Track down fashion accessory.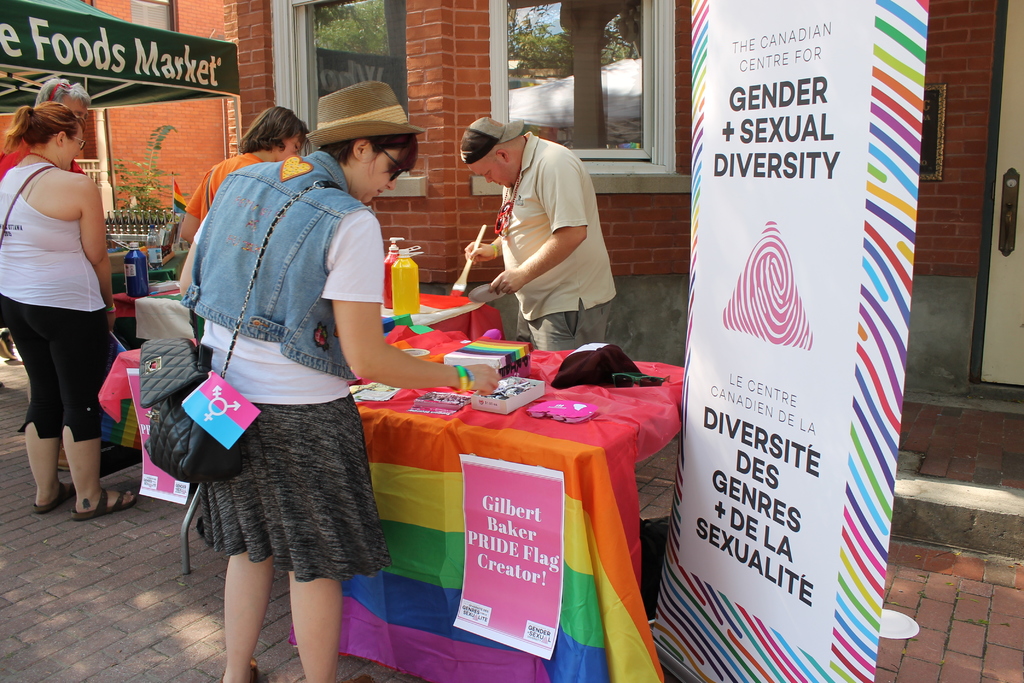
Tracked to 614,370,669,388.
